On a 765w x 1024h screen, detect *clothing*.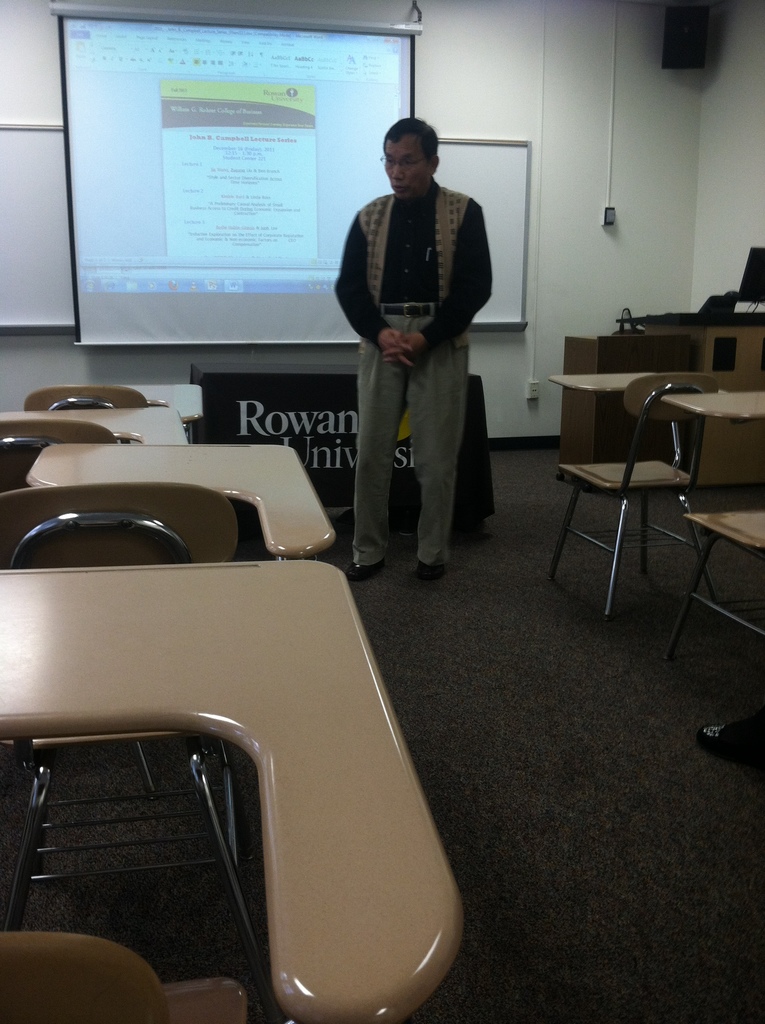
(328,127,497,513).
